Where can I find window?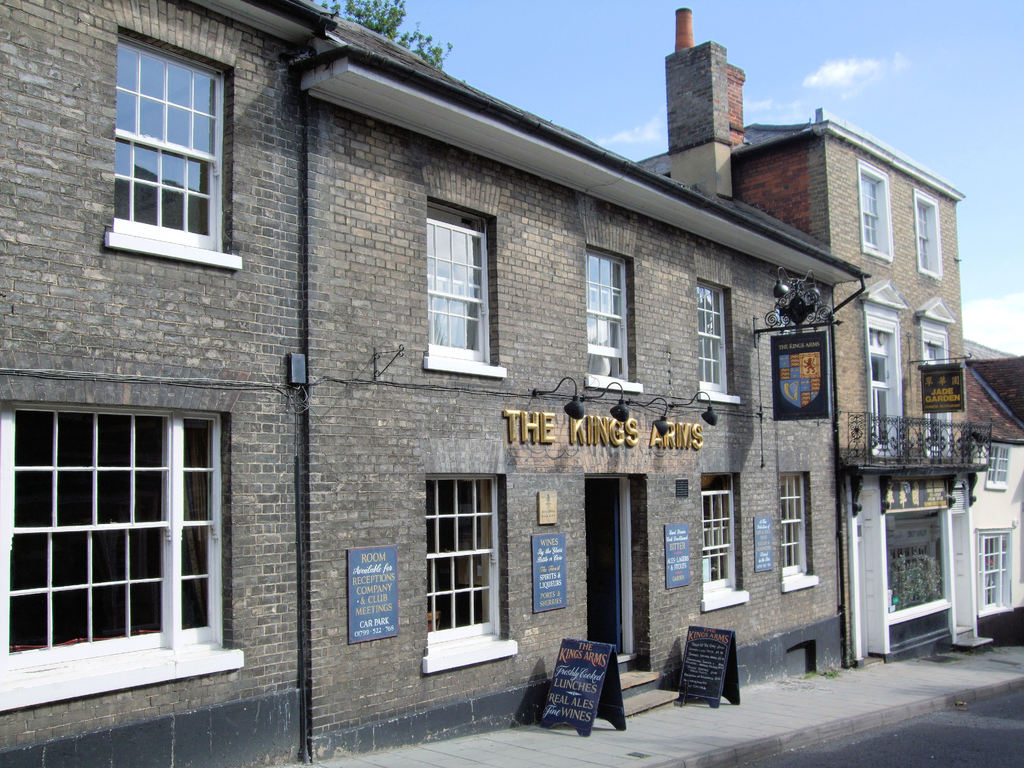
You can find it at [x1=423, y1=198, x2=494, y2=376].
